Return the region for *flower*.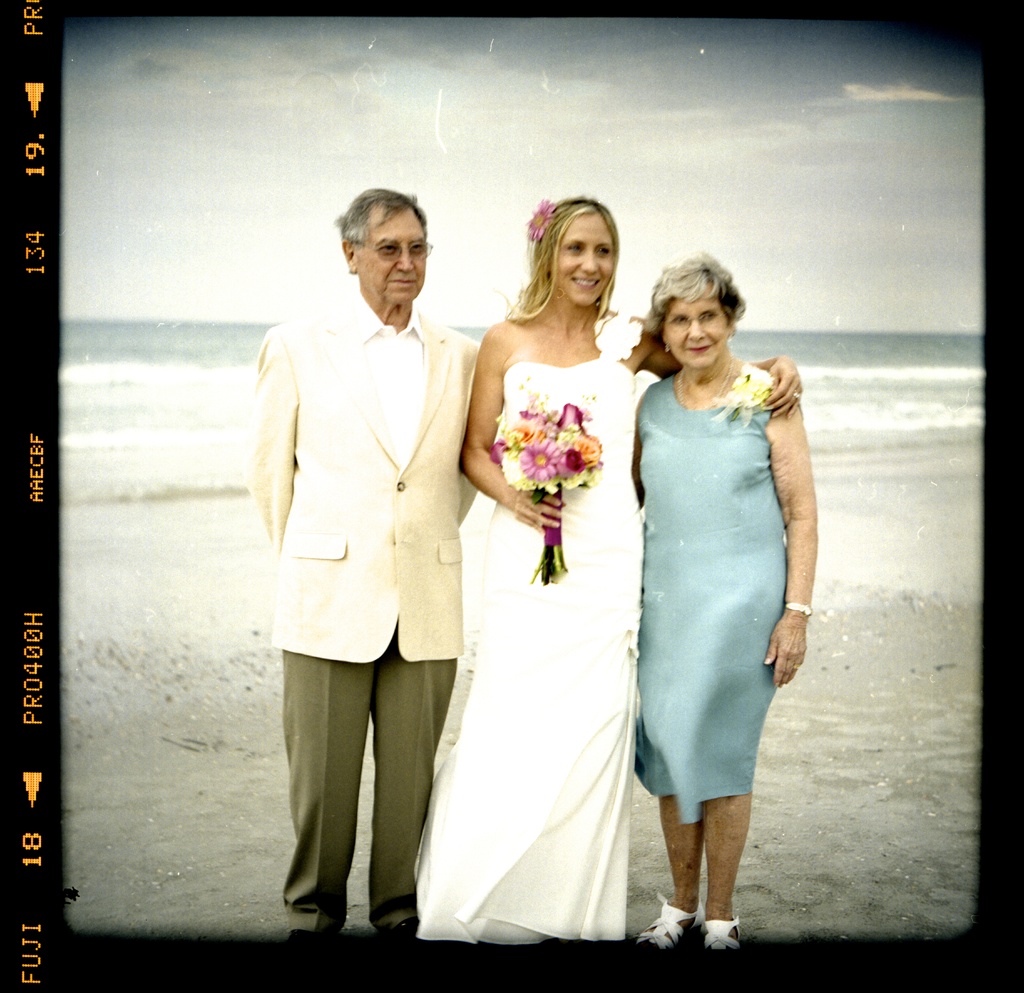
[left=706, top=360, right=774, bottom=413].
